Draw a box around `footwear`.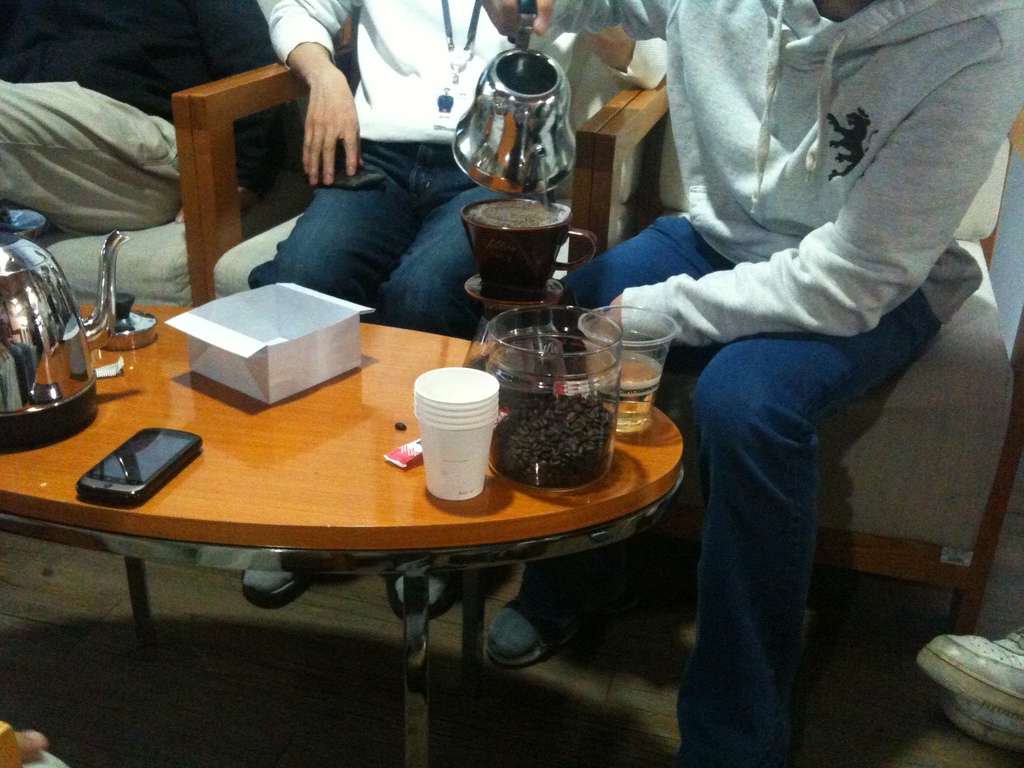
bbox=[242, 570, 311, 602].
